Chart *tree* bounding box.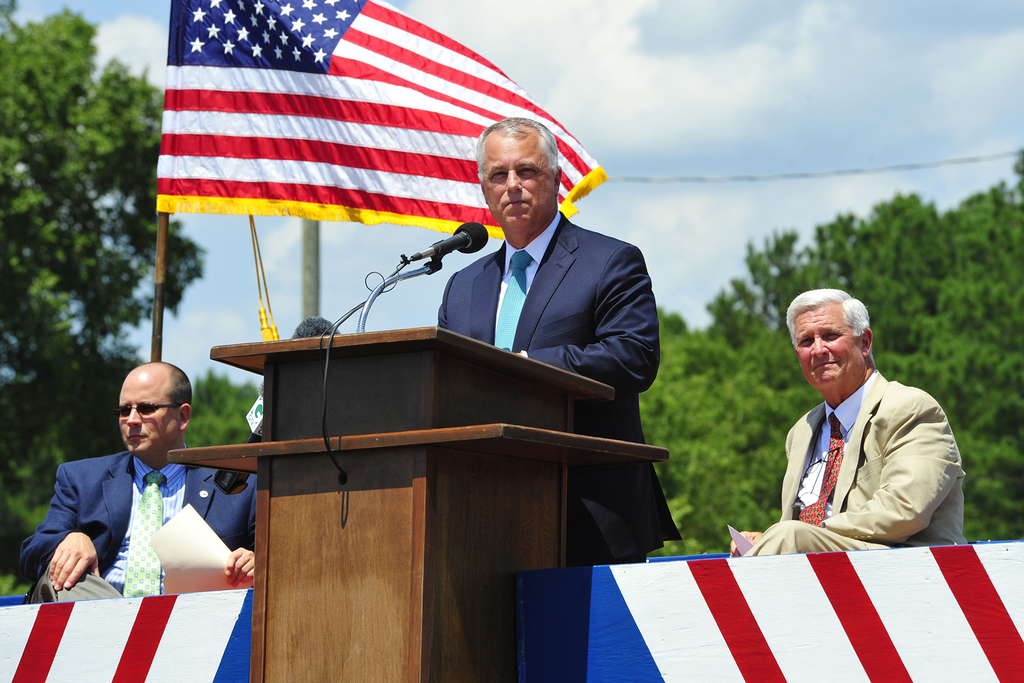
Charted: select_region(0, 0, 199, 381).
